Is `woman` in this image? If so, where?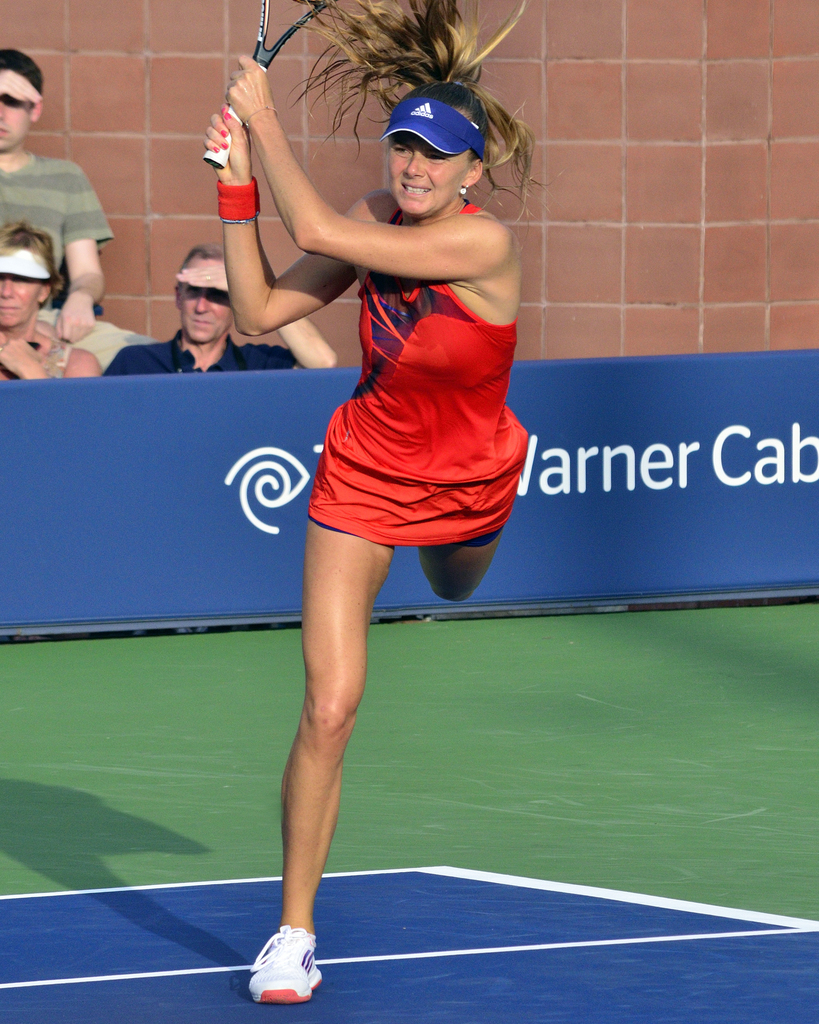
Yes, at {"x1": 0, "y1": 212, "x2": 95, "y2": 394}.
